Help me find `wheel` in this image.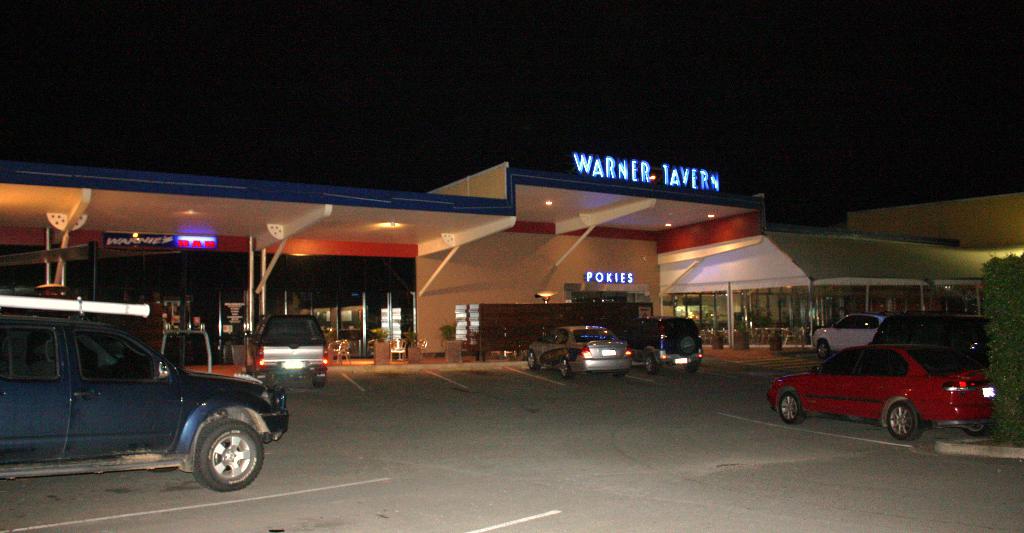
Found it: (x1=684, y1=363, x2=699, y2=373).
